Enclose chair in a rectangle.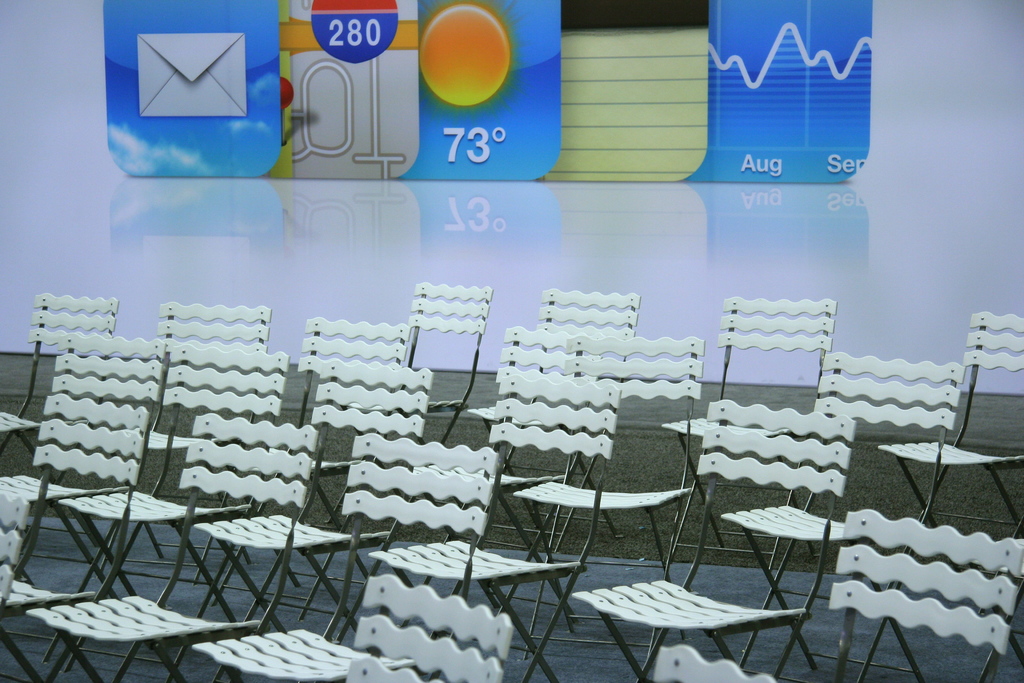
28 411 323 682.
